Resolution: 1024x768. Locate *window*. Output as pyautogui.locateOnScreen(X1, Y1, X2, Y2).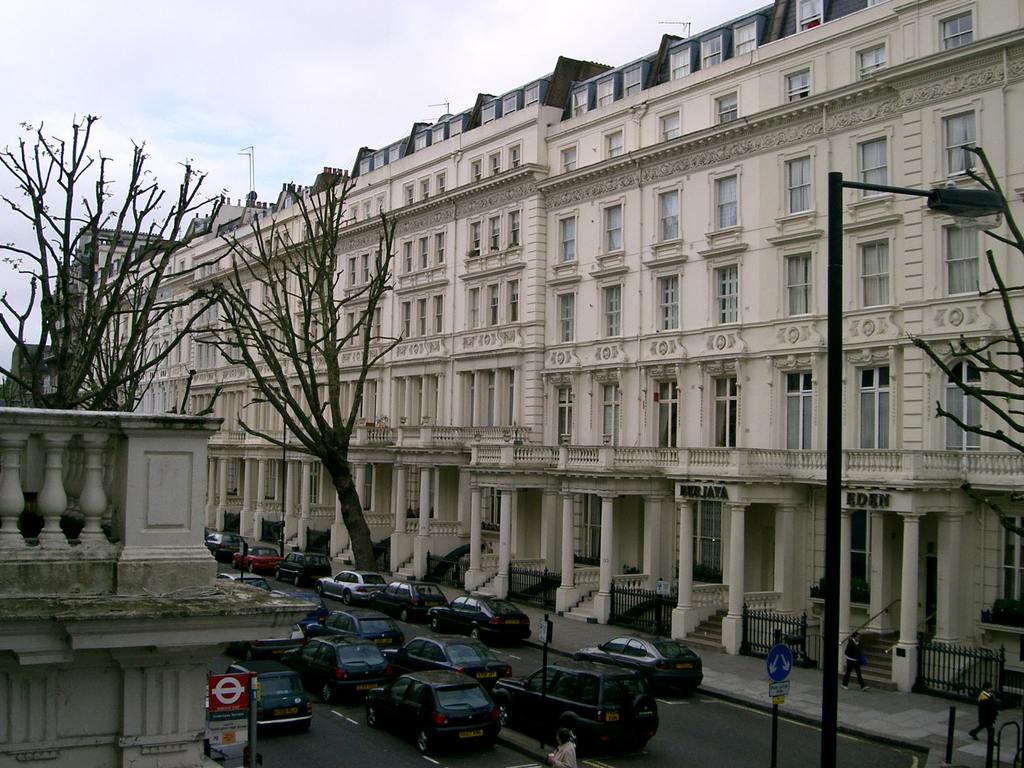
pyautogui.locateOnScreen(732, 23, 755, 56).
